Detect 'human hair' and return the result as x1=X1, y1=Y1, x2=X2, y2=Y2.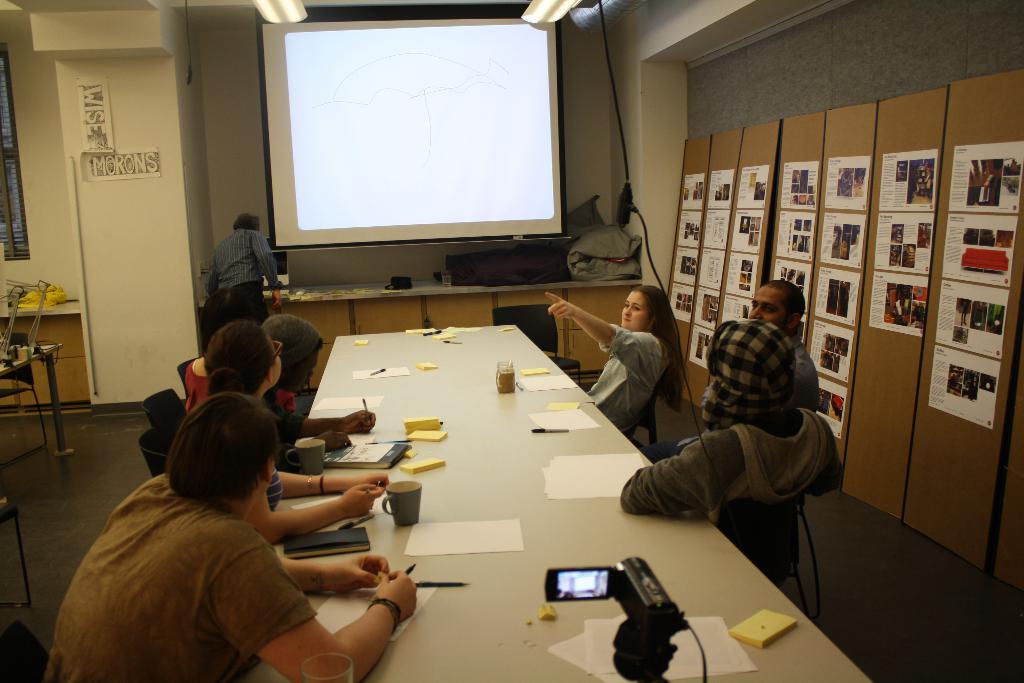
x1=154, y1=406, x2=275, y2=506.
